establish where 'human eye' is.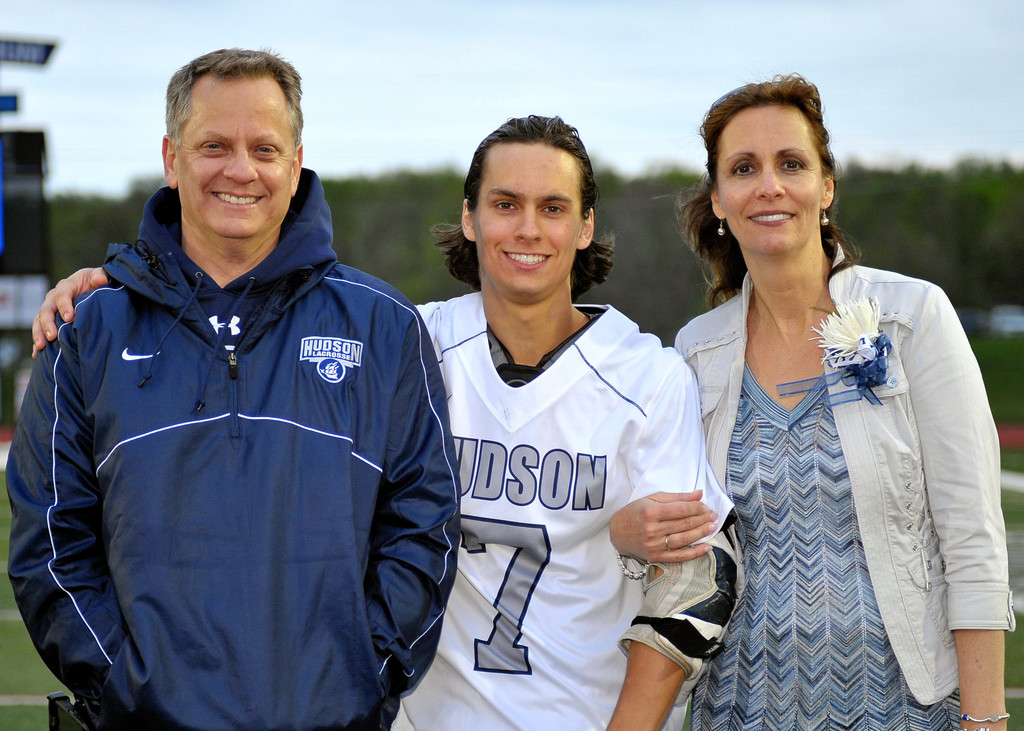
Established at locate(249, 145, 283, 161).
